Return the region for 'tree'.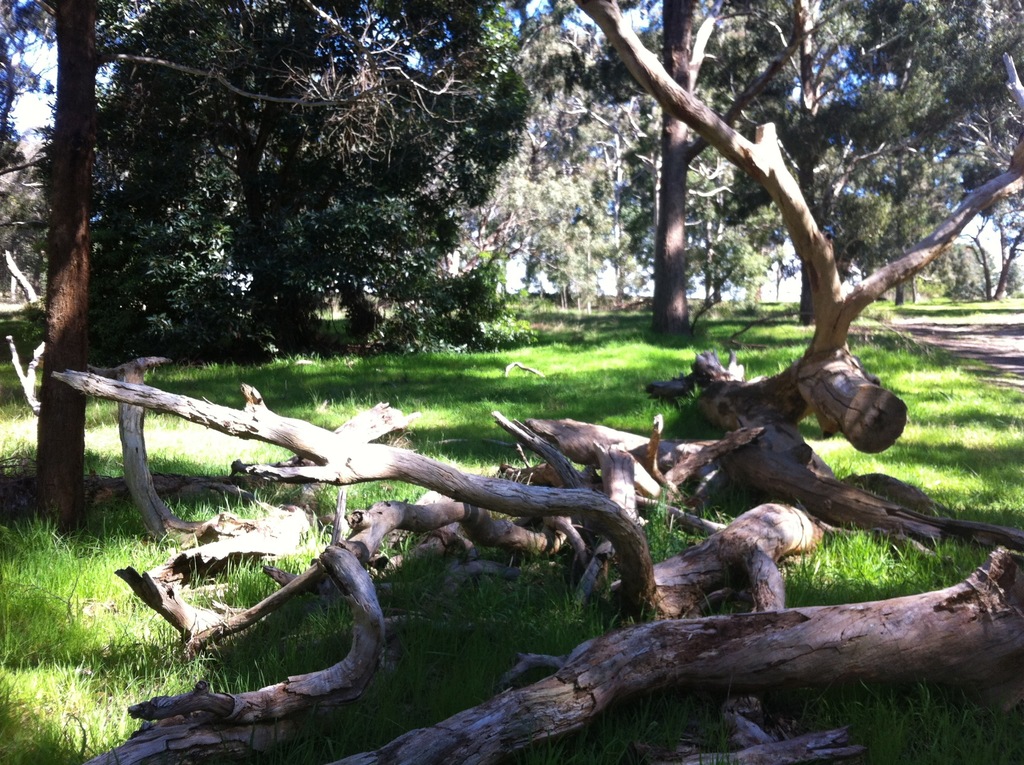
crop(0, 0, 409, 531).
